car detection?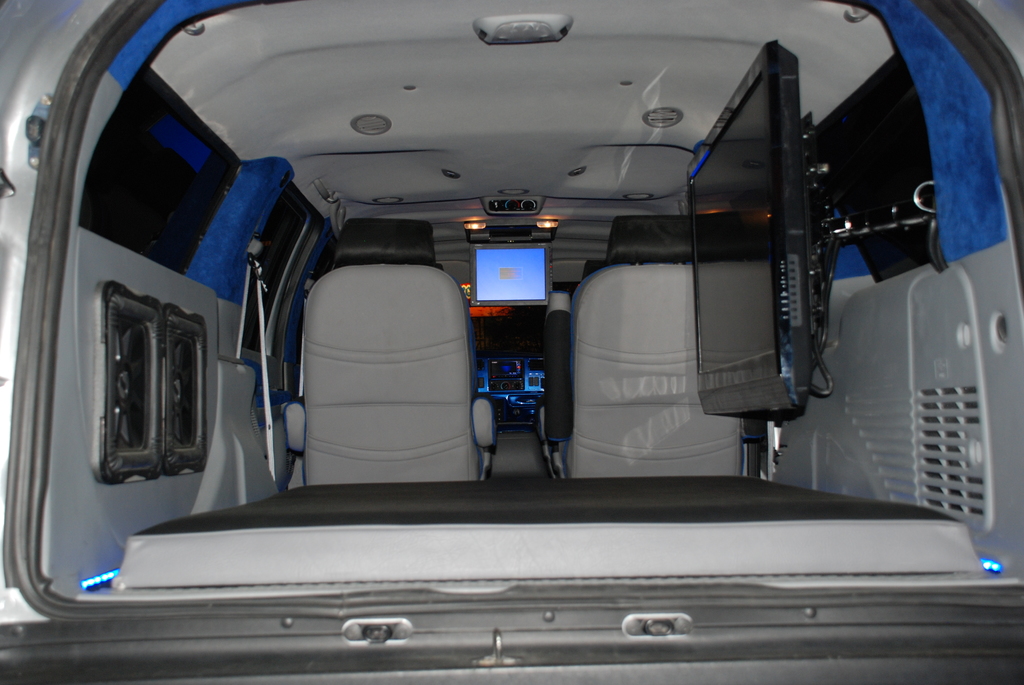
x1=0, y1=0, x2=1023, y2=684
